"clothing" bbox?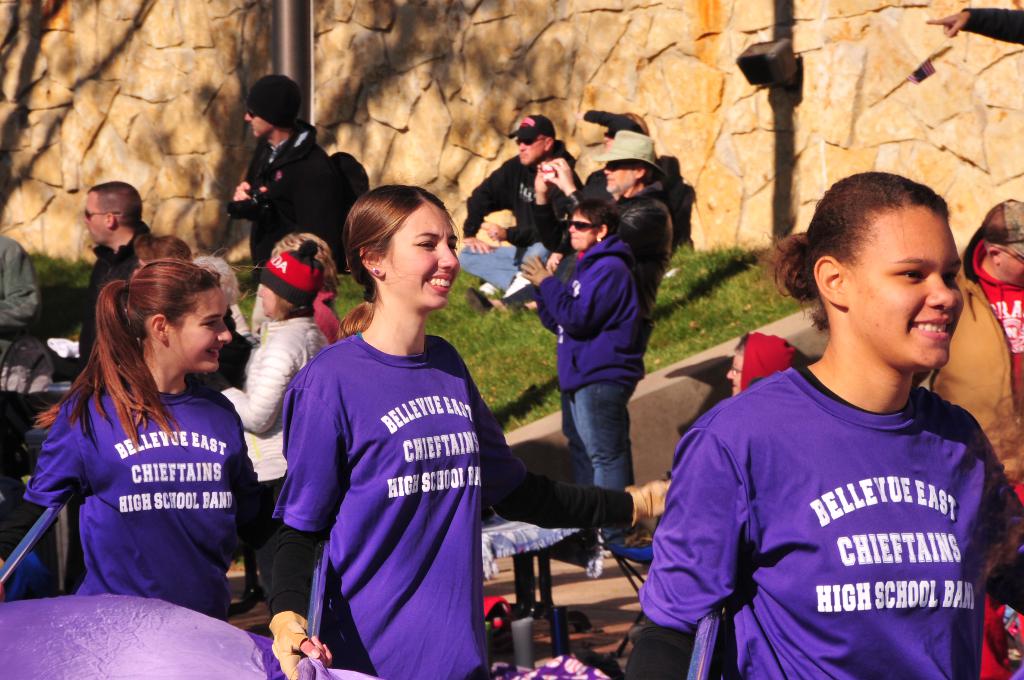
x1=25 y1=385 x2=259 y2=622
